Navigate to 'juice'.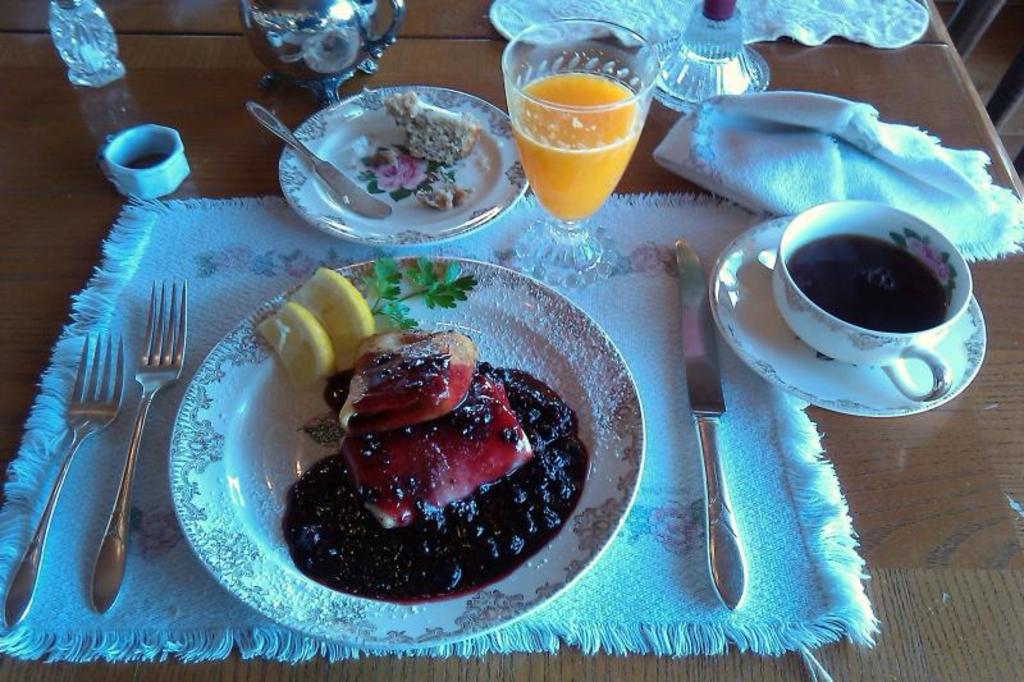
Navigation target: crop(508, 67, 641, 221).
